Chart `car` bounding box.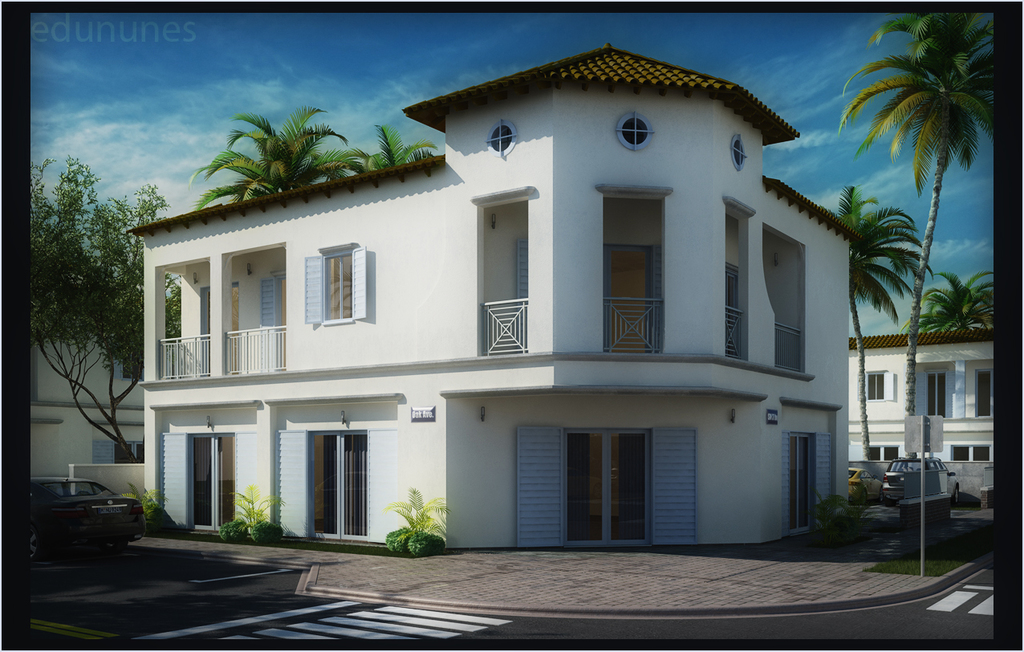
Charted: 884/456/960/499.
